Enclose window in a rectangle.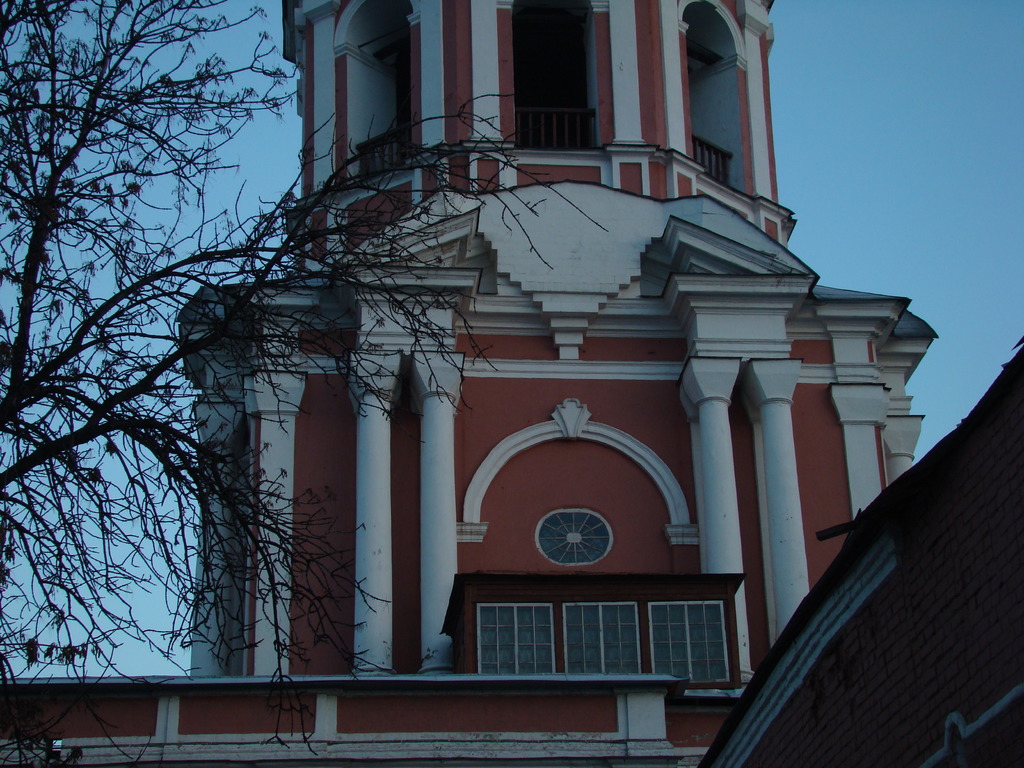
box=[567, 604, 641, 675].
